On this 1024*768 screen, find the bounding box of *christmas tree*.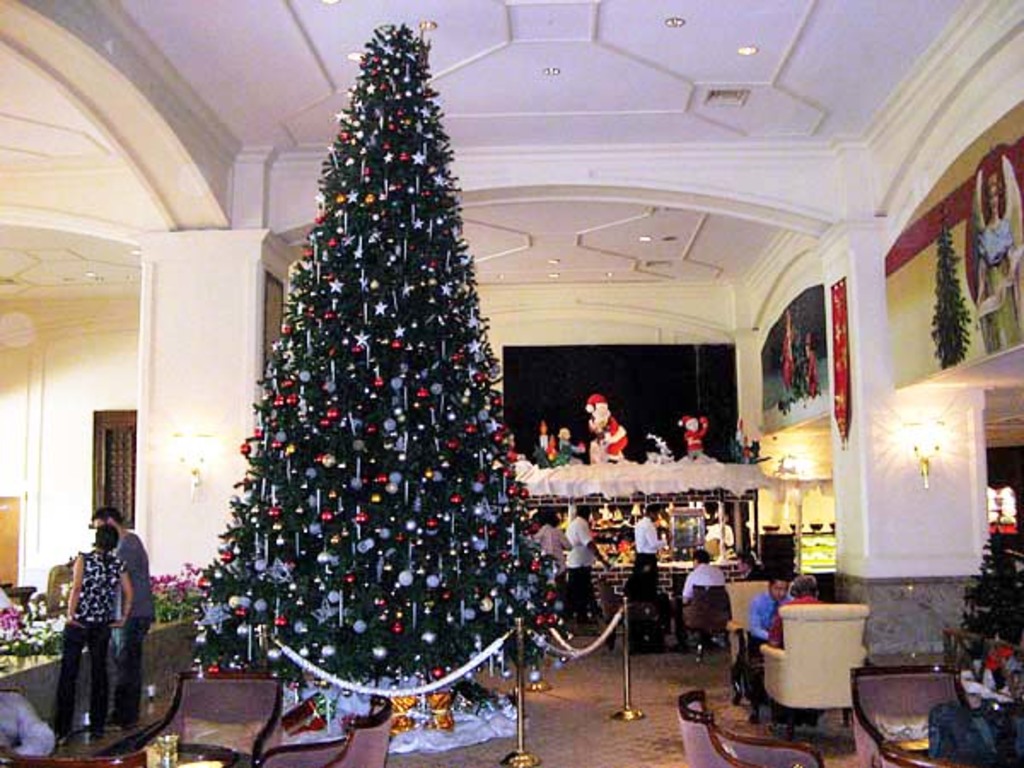
Bounding box: [927, 212, 973, 370].
